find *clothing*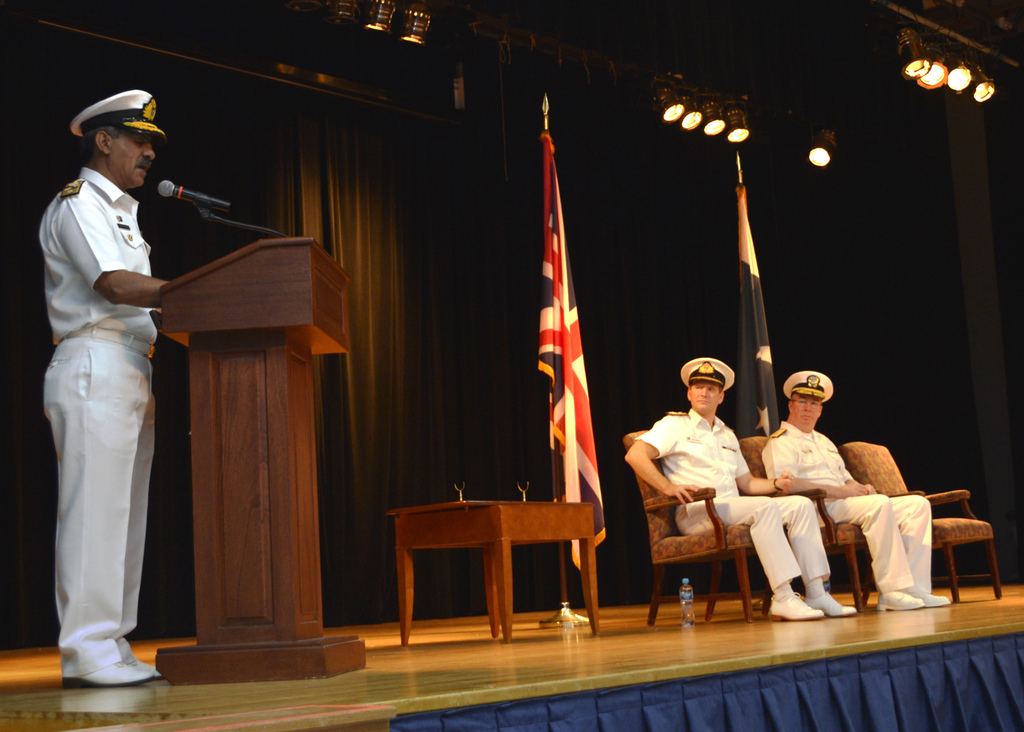
bbox=(29, 120, 182, 688)
